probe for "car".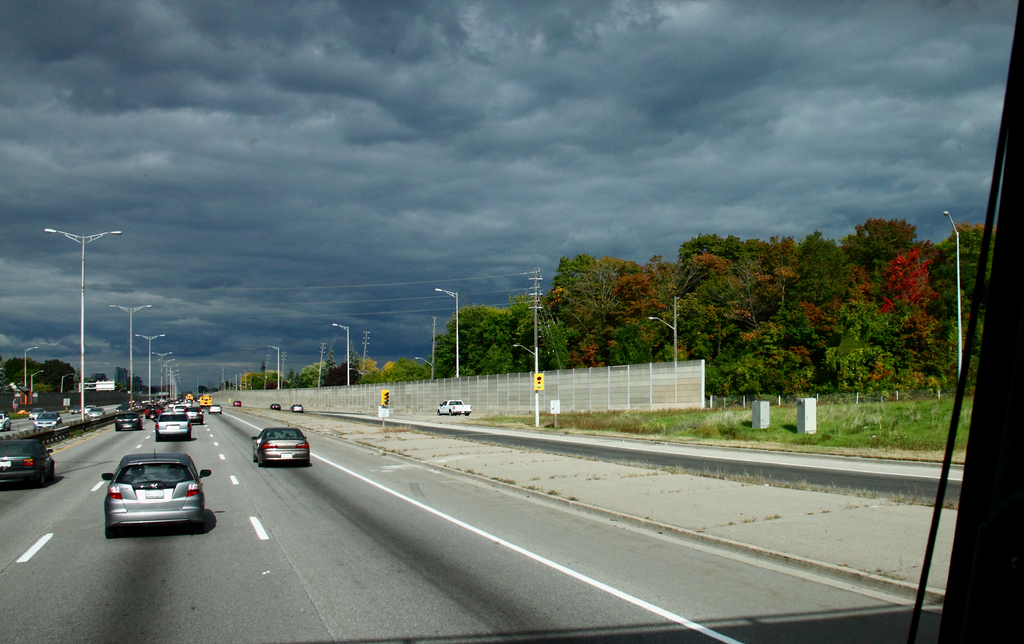
Probe result: left=81, top=405, right=89, bottom=412.
